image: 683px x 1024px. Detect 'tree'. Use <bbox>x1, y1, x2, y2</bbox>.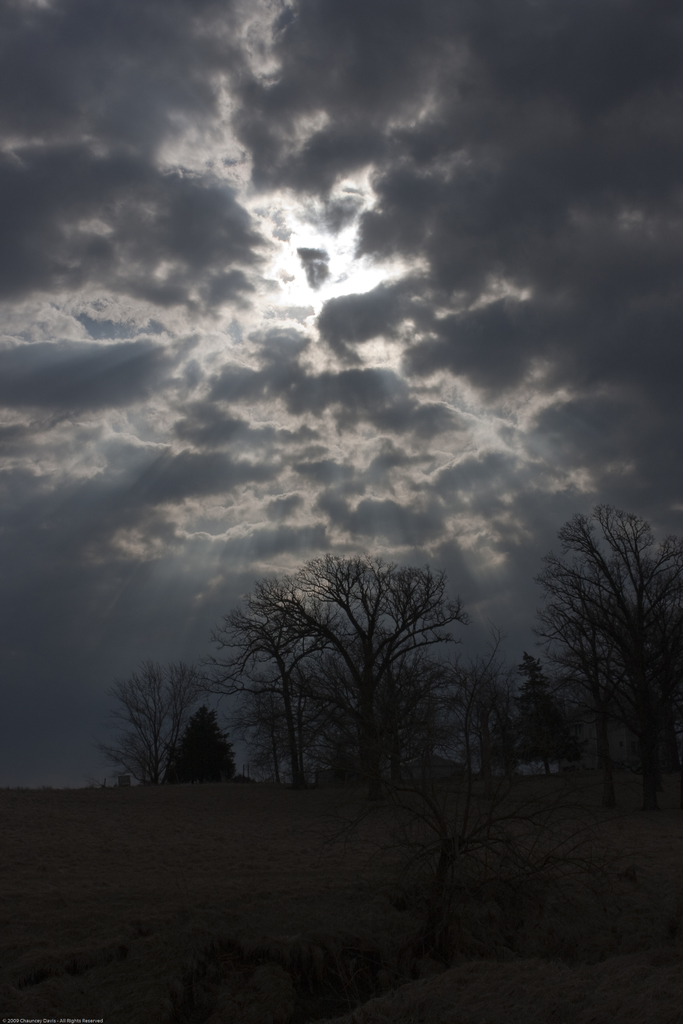
<bbox>88, 641, 223, 856</bbox>.
